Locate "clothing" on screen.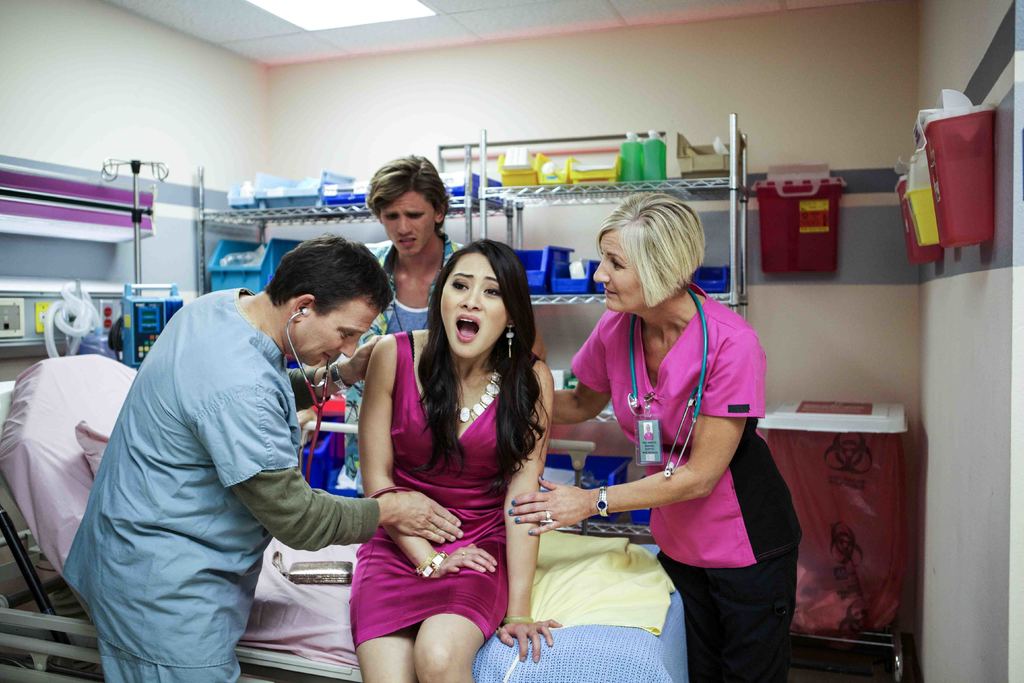
On screen at region(61, 287, 381, 682).
